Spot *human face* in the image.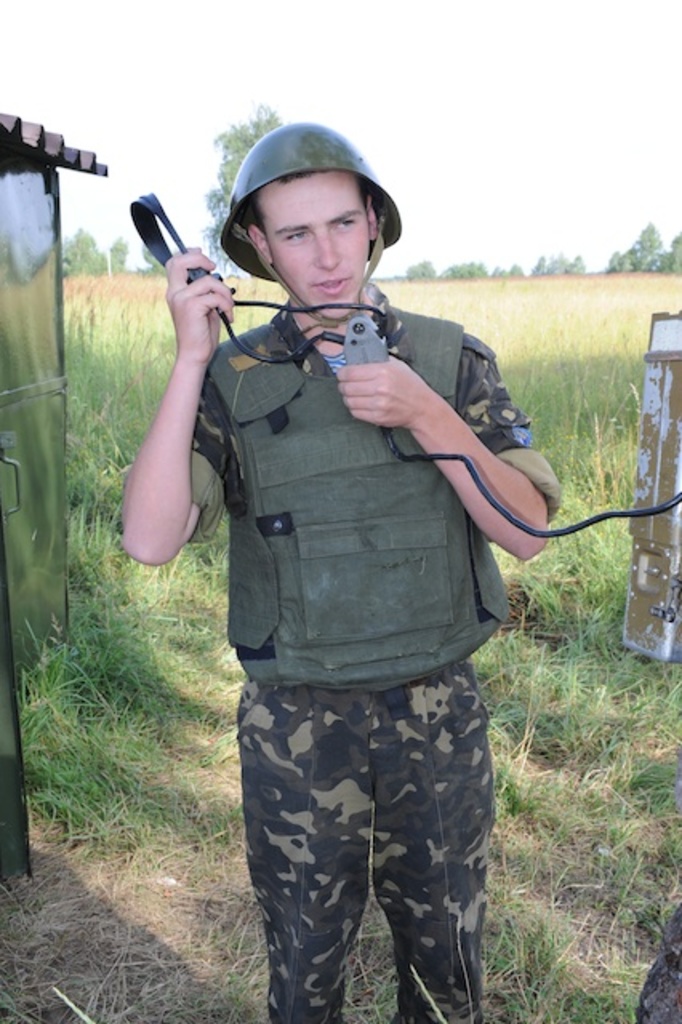
*human face* found at locate(264, 184, 370, 322).
